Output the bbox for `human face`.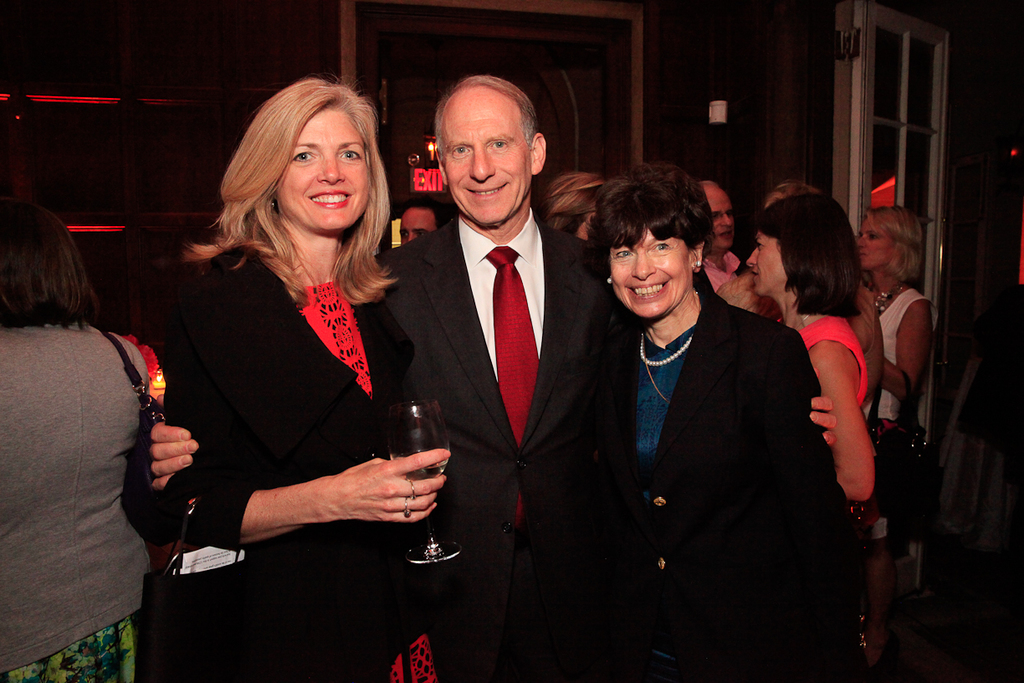
l=854, t=209, r=894, b=274.
